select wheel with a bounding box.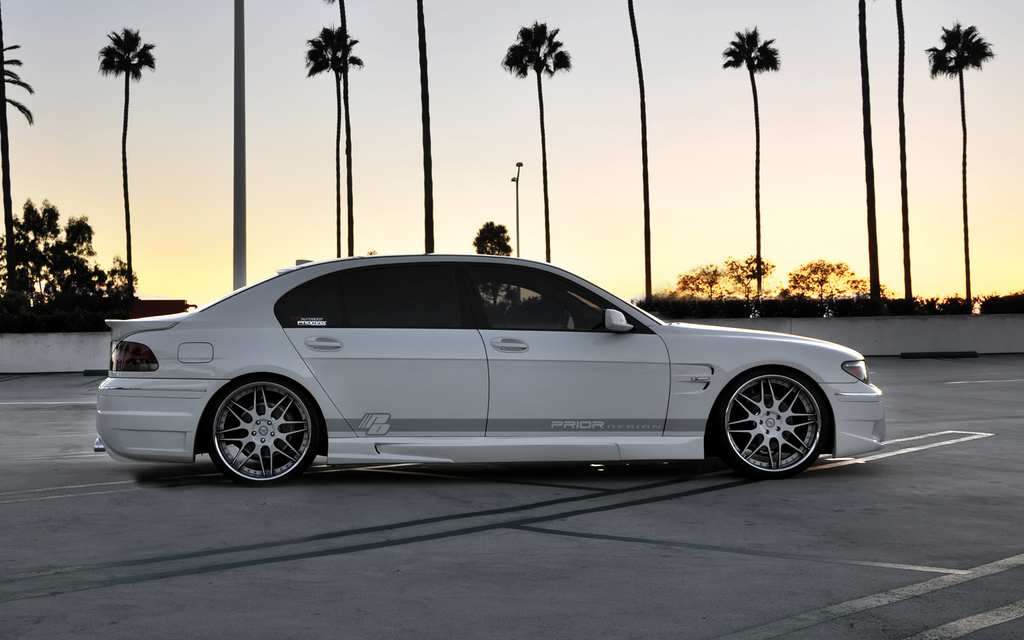
712,369,829,477.
